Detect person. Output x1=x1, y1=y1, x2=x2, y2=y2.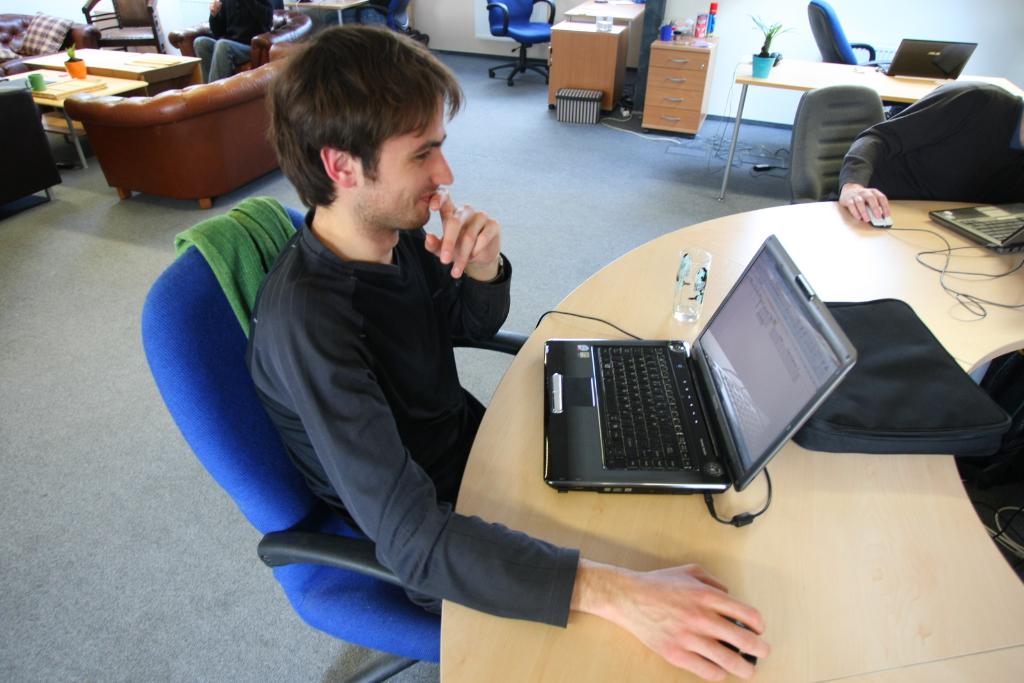
x1=836, y1=77, x2=1023, y2=223.
